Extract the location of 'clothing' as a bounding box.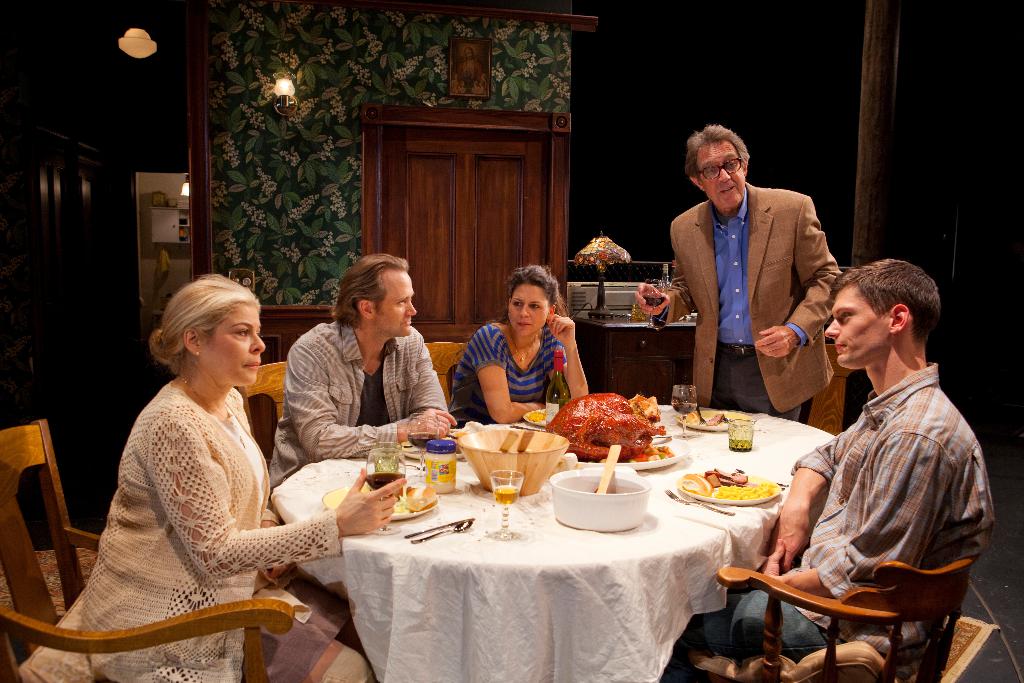
<box>265,318,447,496</box>.
